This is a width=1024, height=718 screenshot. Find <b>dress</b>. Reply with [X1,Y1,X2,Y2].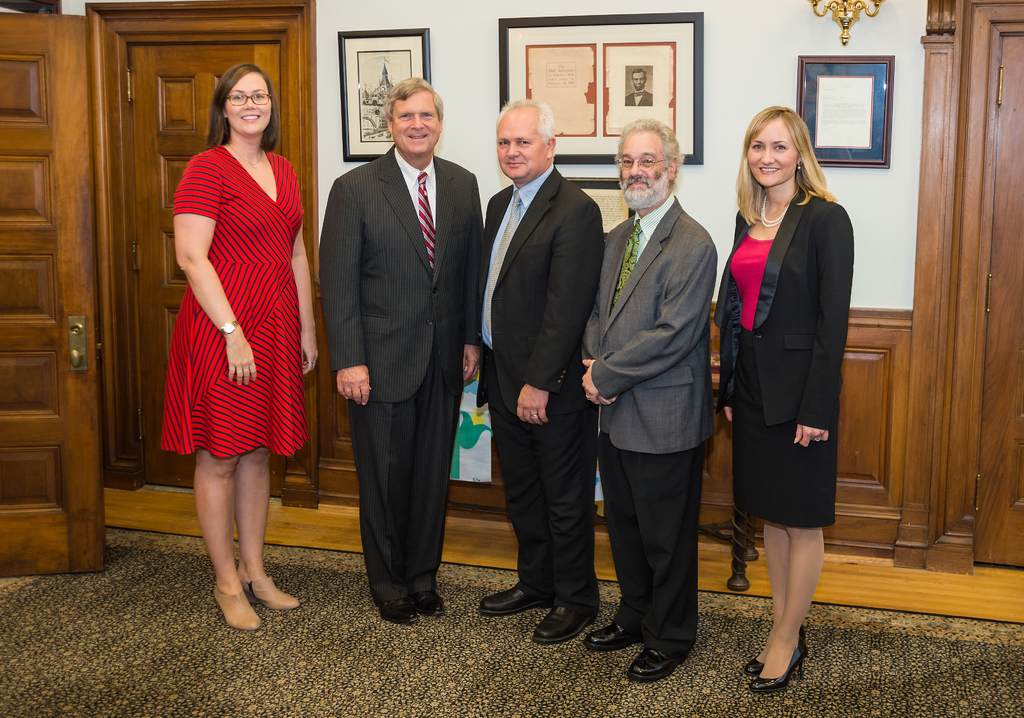
[159,145,309,461].
